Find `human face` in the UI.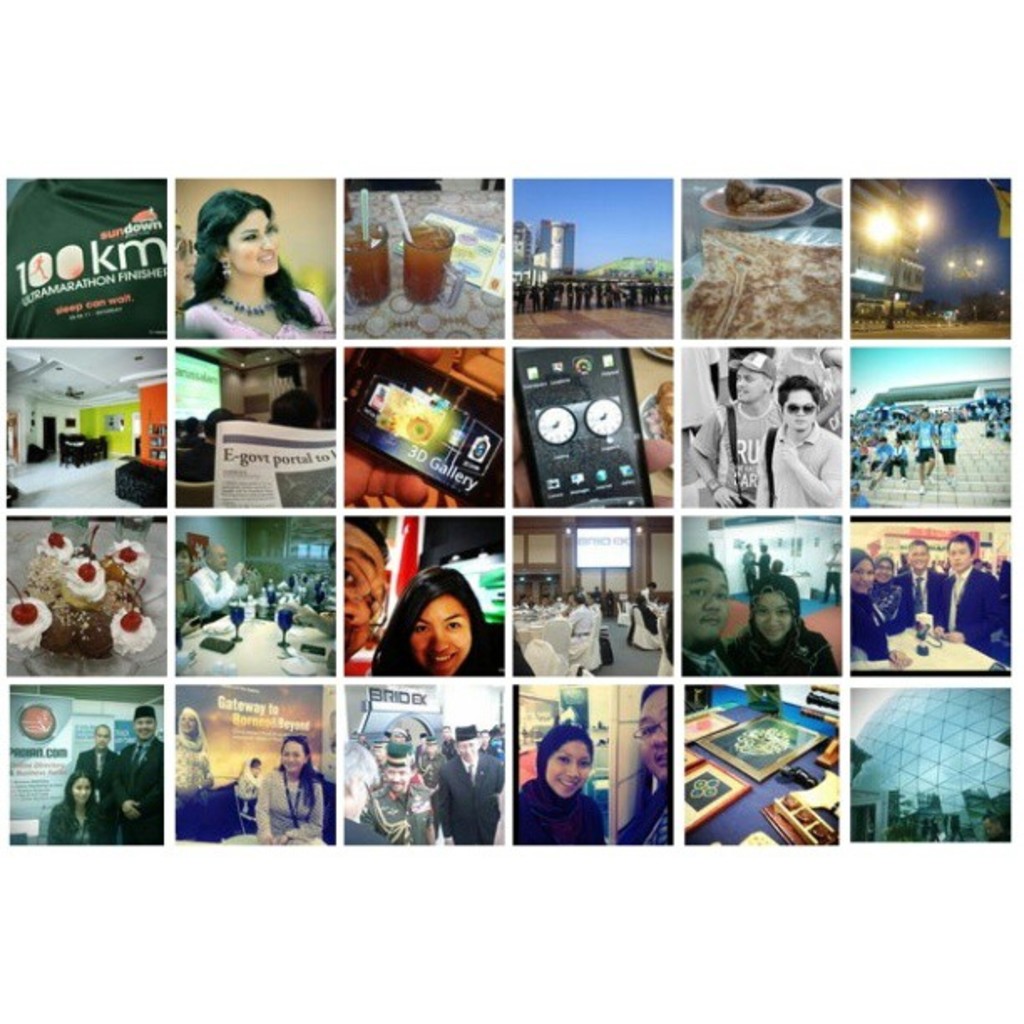
UI element at Rect(224, 209, 281, 274).
